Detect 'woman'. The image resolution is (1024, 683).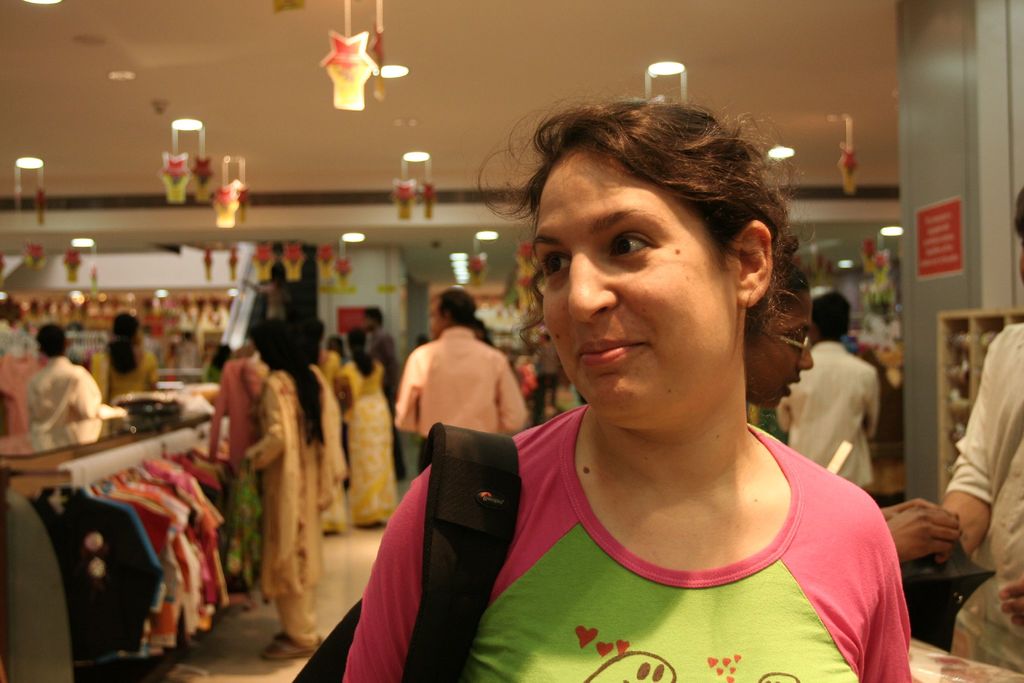
pyautogui.locateOnScreen(90, 316, 159, 404).
